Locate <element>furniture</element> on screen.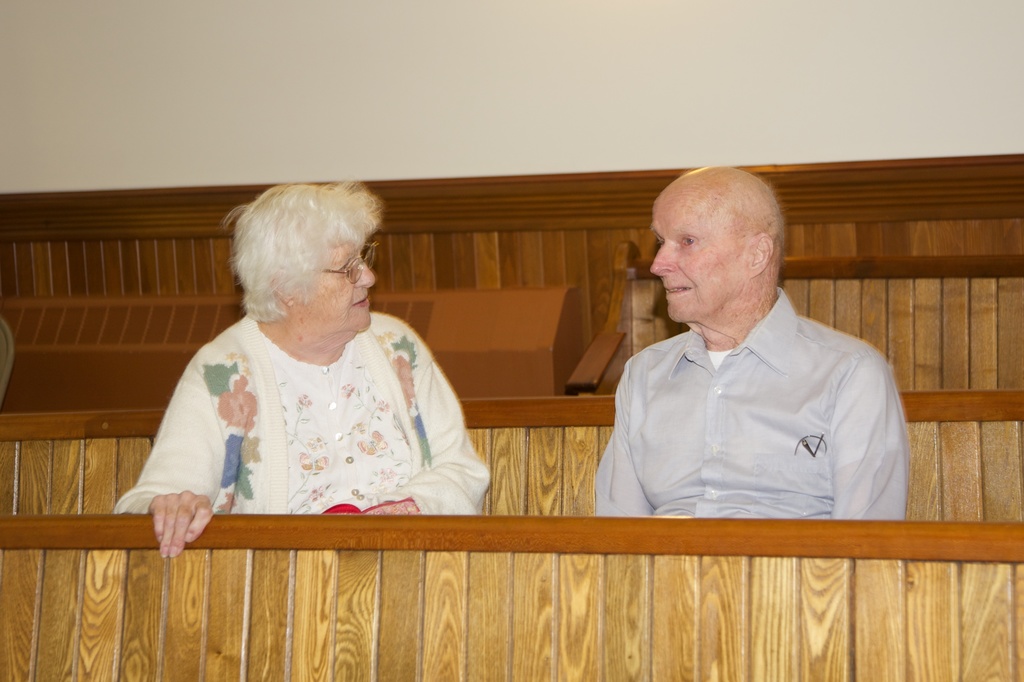
On screen at box(0, 243, 1023, 681).
